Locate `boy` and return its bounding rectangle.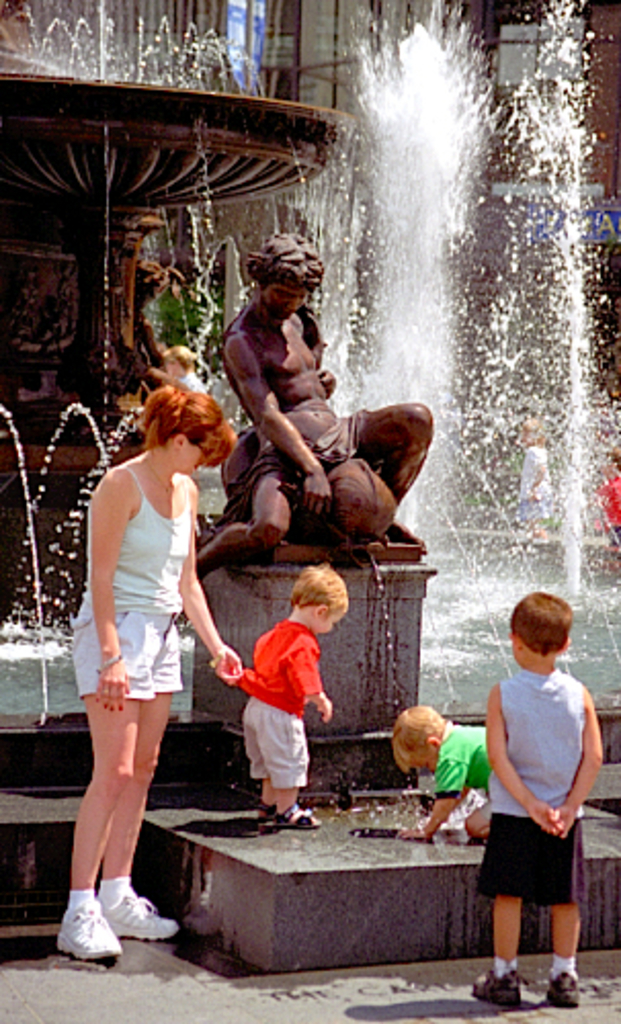
bbox=(383, 700, 488, 831).
